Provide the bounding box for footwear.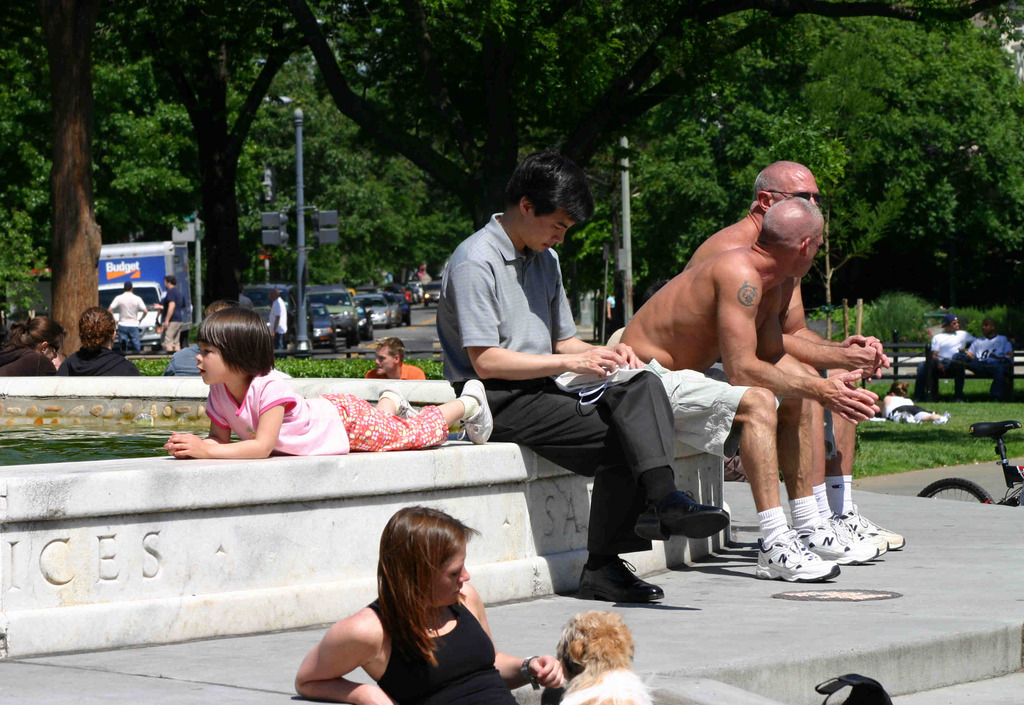
bbox=[378, 389, 420, 419].
